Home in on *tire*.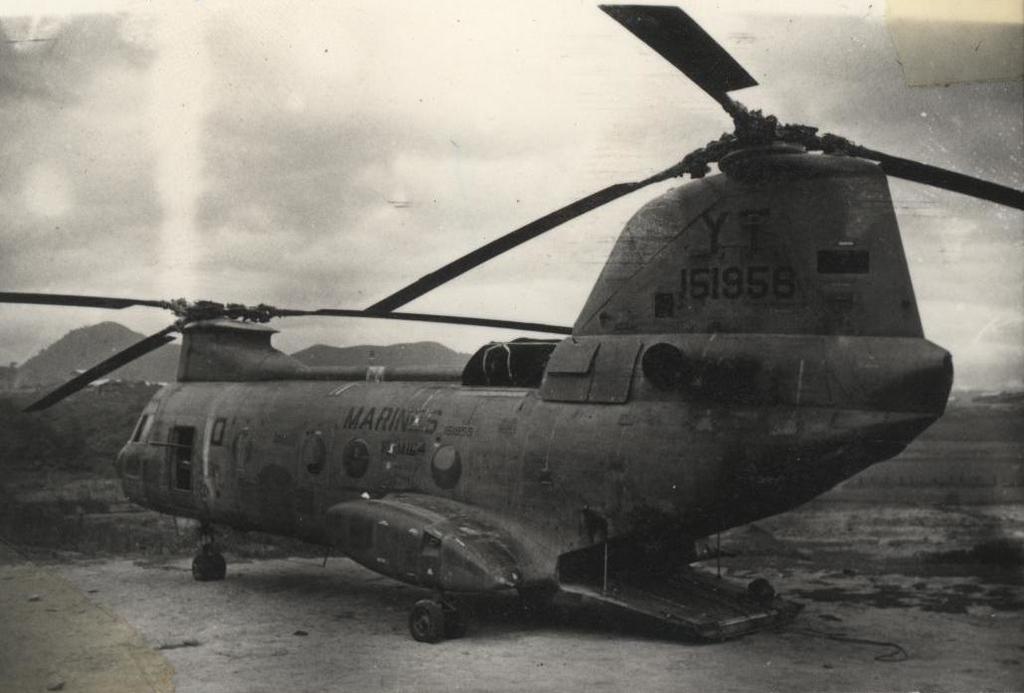
Homed in at box(436, 606, 466, 645).
